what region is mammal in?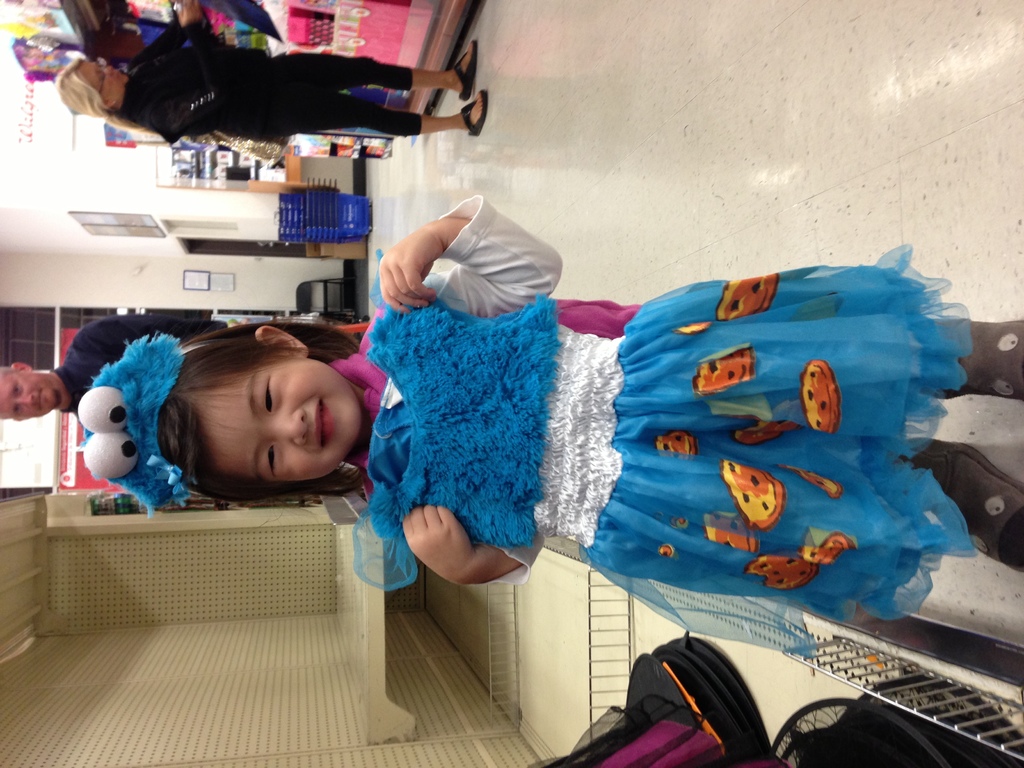
<region>0, 323, 209, 427</region>.
